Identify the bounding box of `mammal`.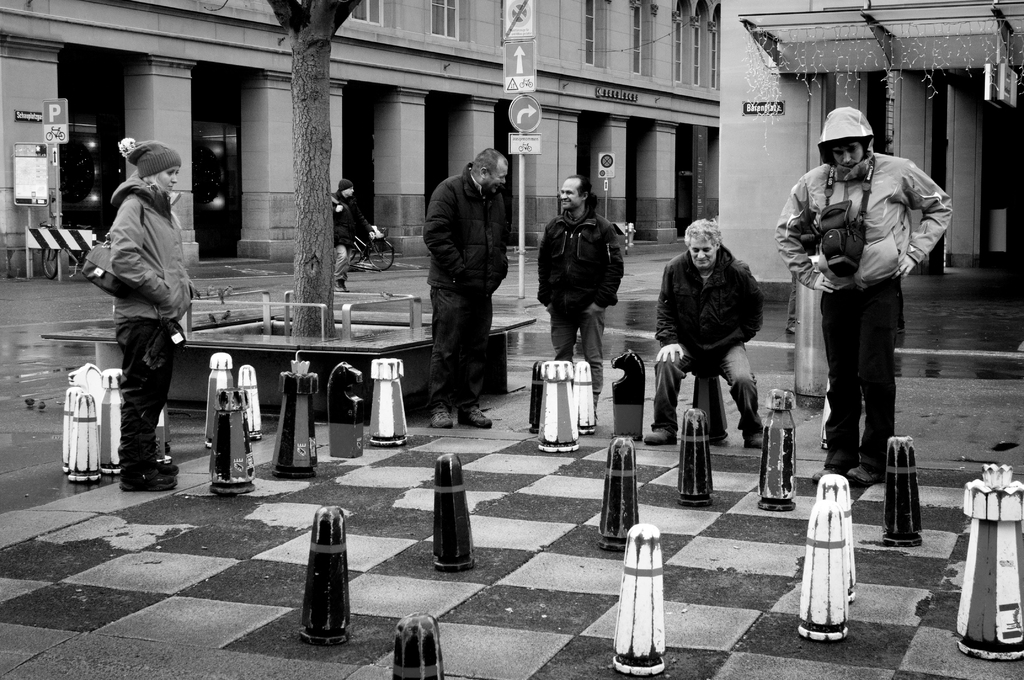
<bbox>535, 172, 623, 421</bbox>.
